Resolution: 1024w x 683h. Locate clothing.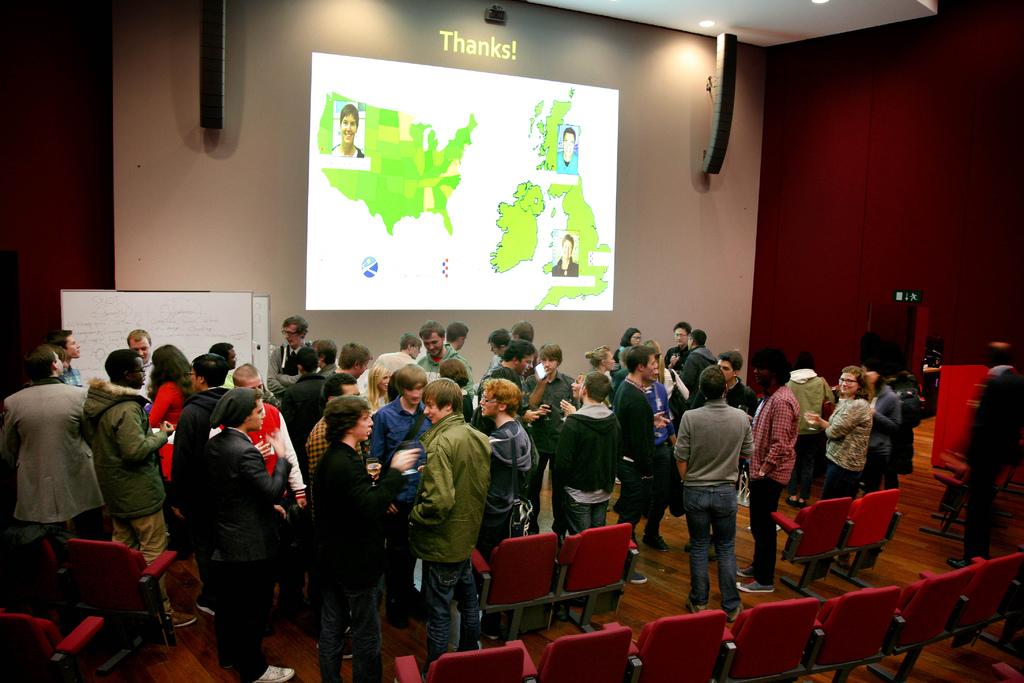
x1=397 y1=379 x2=499 y2=672.
